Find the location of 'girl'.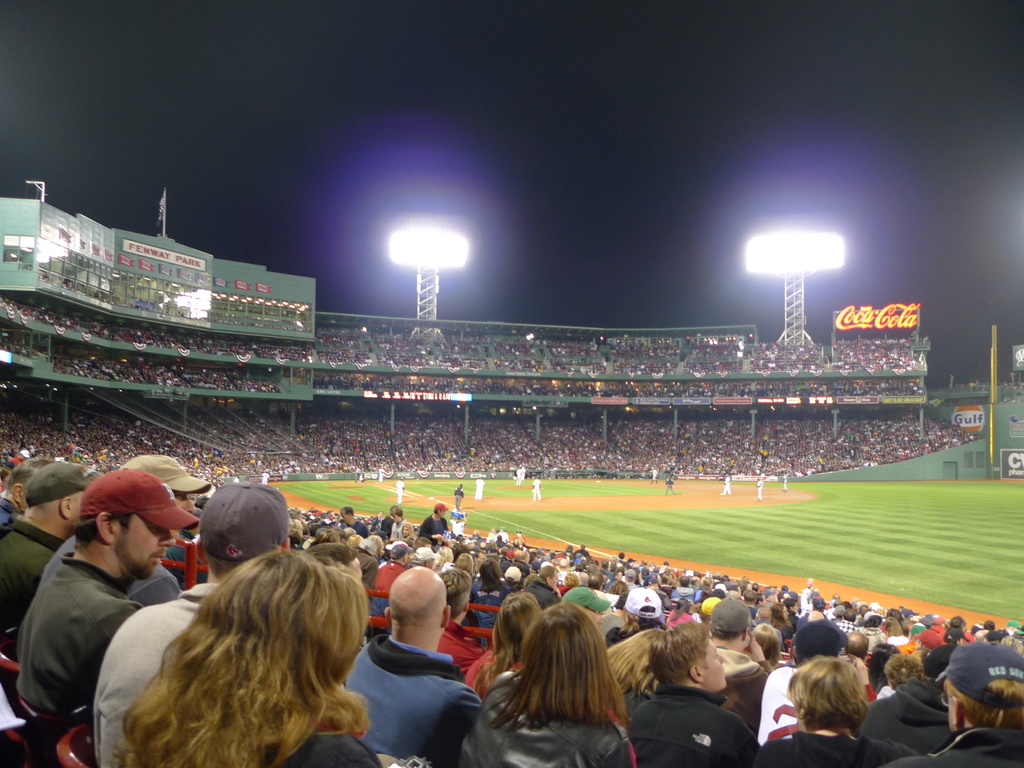
Location: [x1=120, y1=545, x2=381, y2=767].
